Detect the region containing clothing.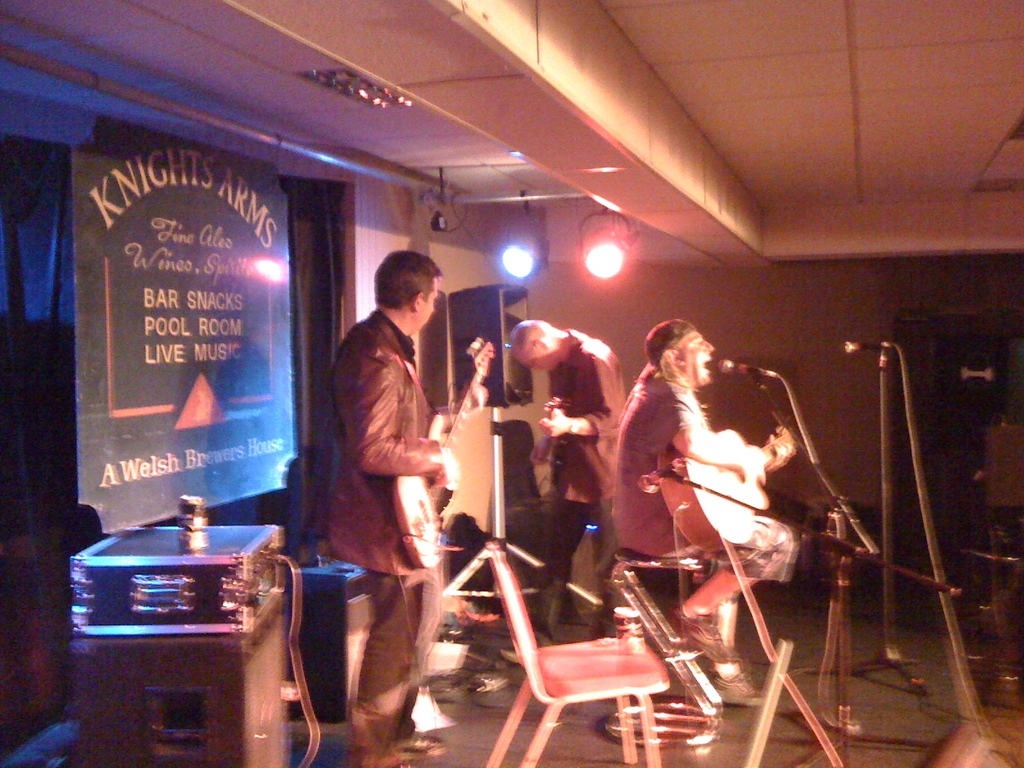
box=[326, 304, 447, 579].
